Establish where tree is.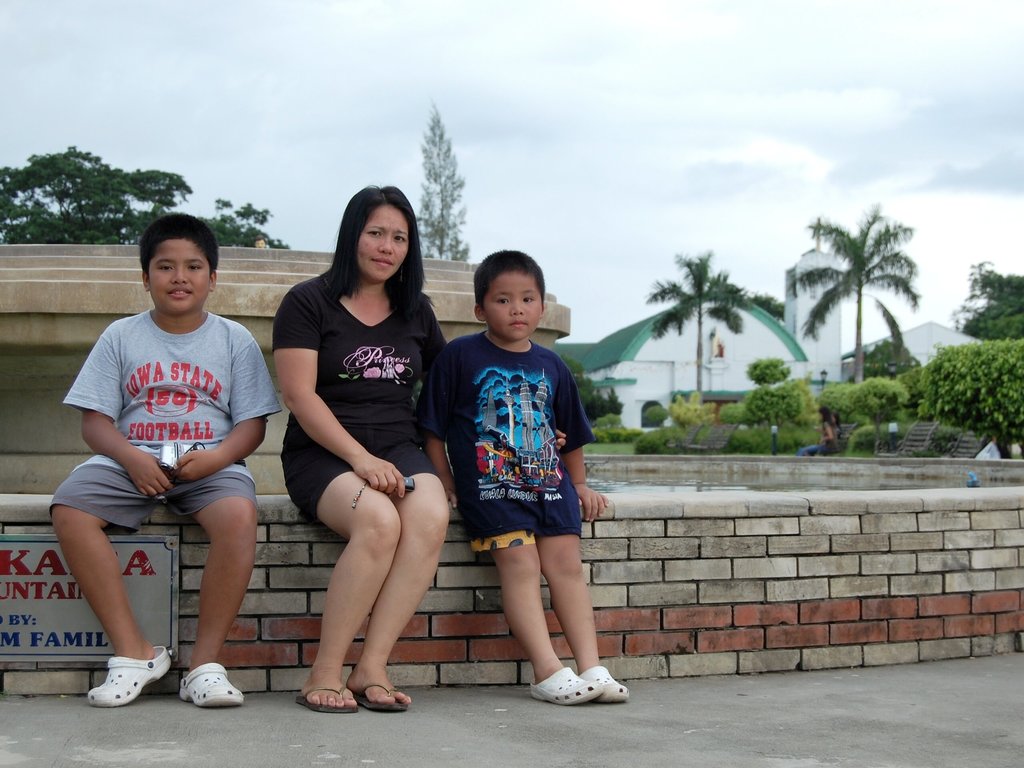
Established at <bbox>0, 141, 196, 244</bbox>.
